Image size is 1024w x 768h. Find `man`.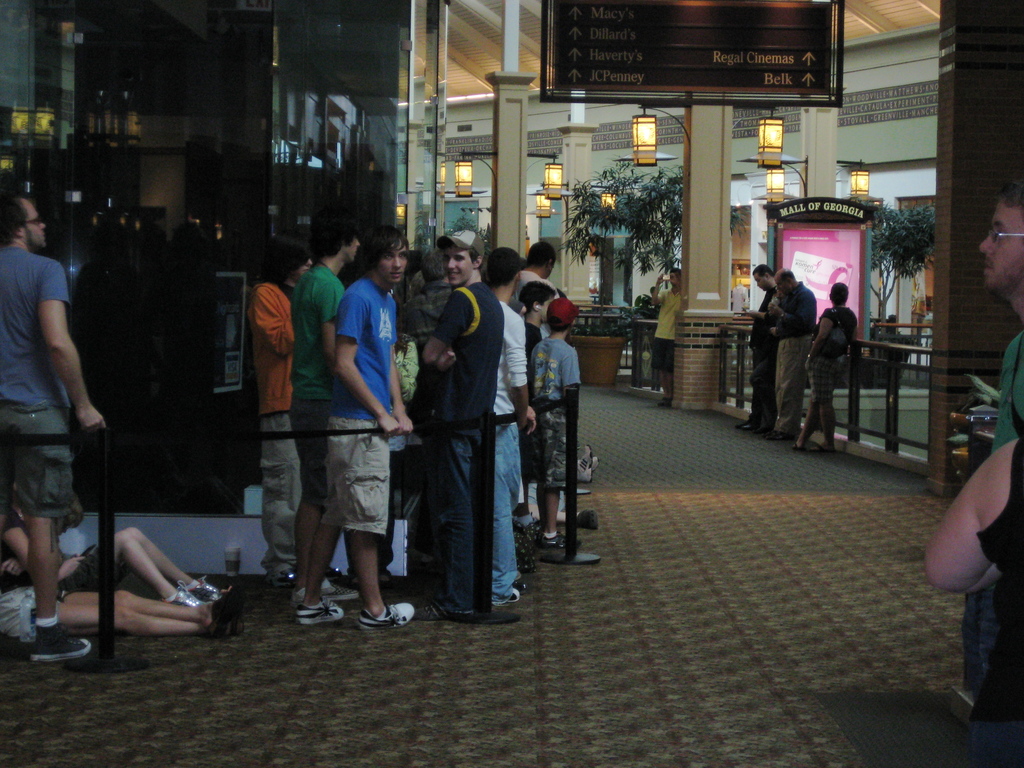
643 263 688 406.
